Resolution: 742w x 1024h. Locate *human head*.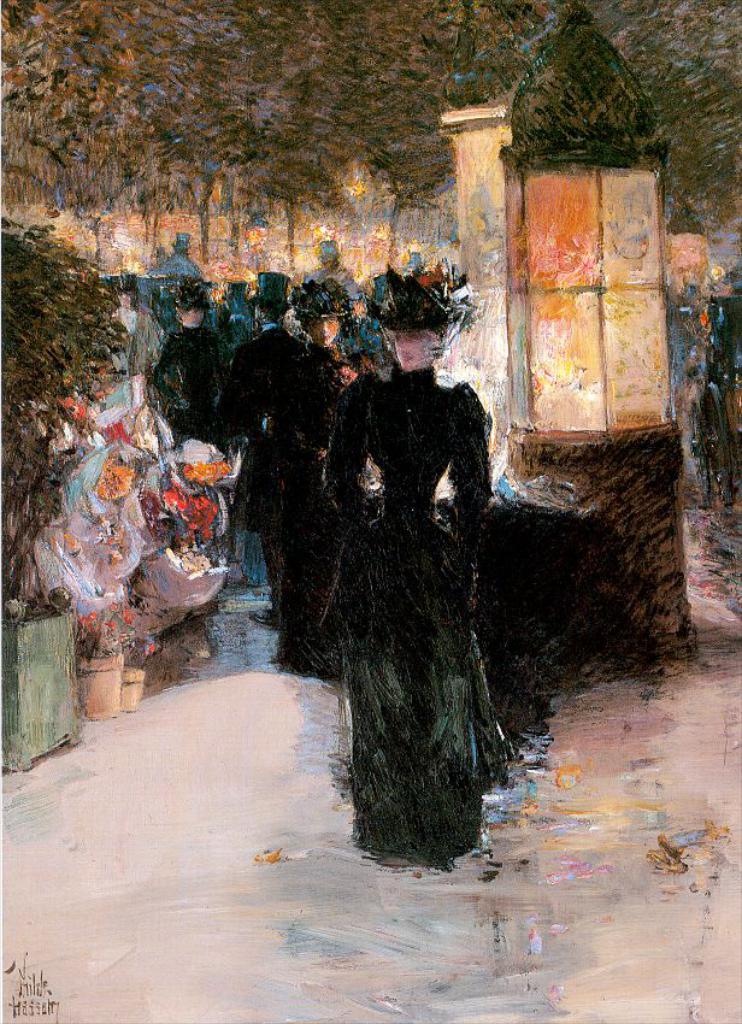
270, 276, 302, 298.
